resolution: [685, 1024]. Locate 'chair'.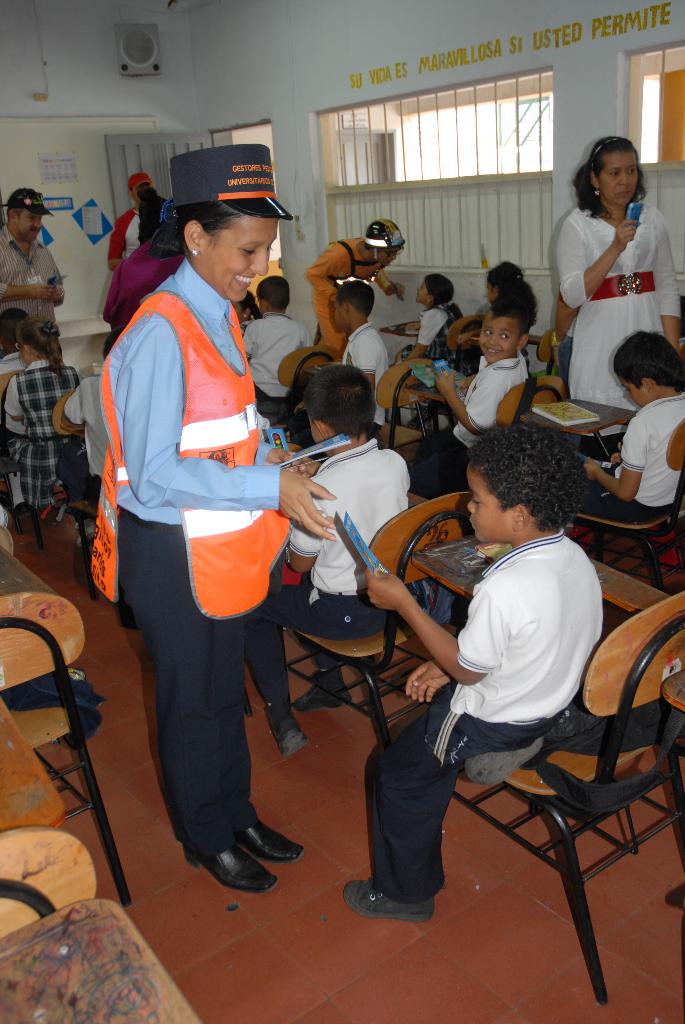
BBox(531, 326, 579, 374).
